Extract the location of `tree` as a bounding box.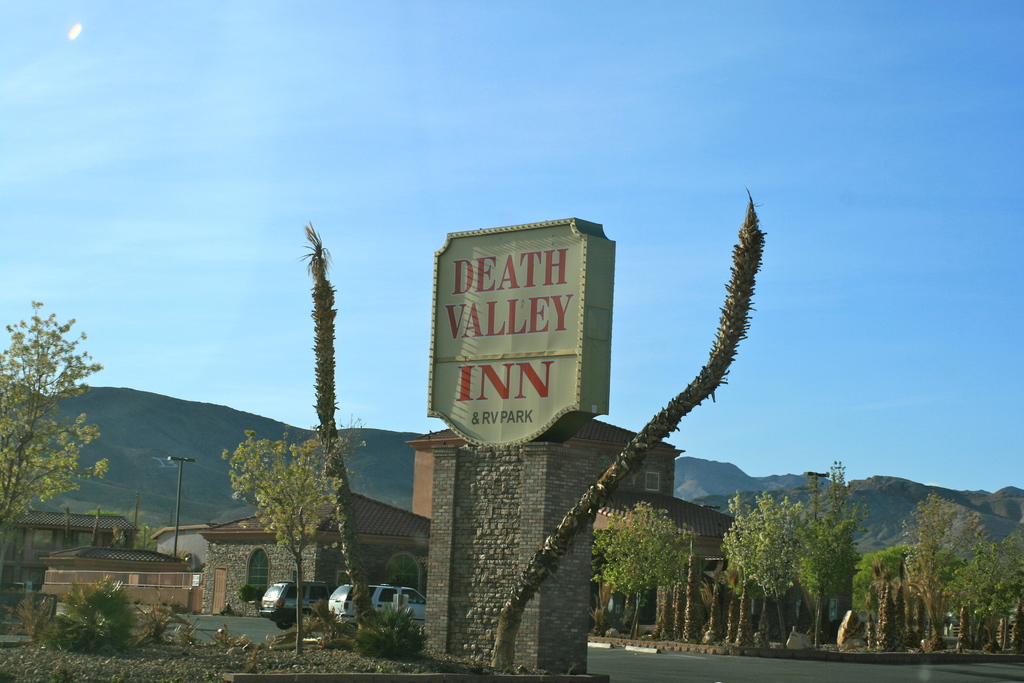
crop(596, 507, 689, 639).
